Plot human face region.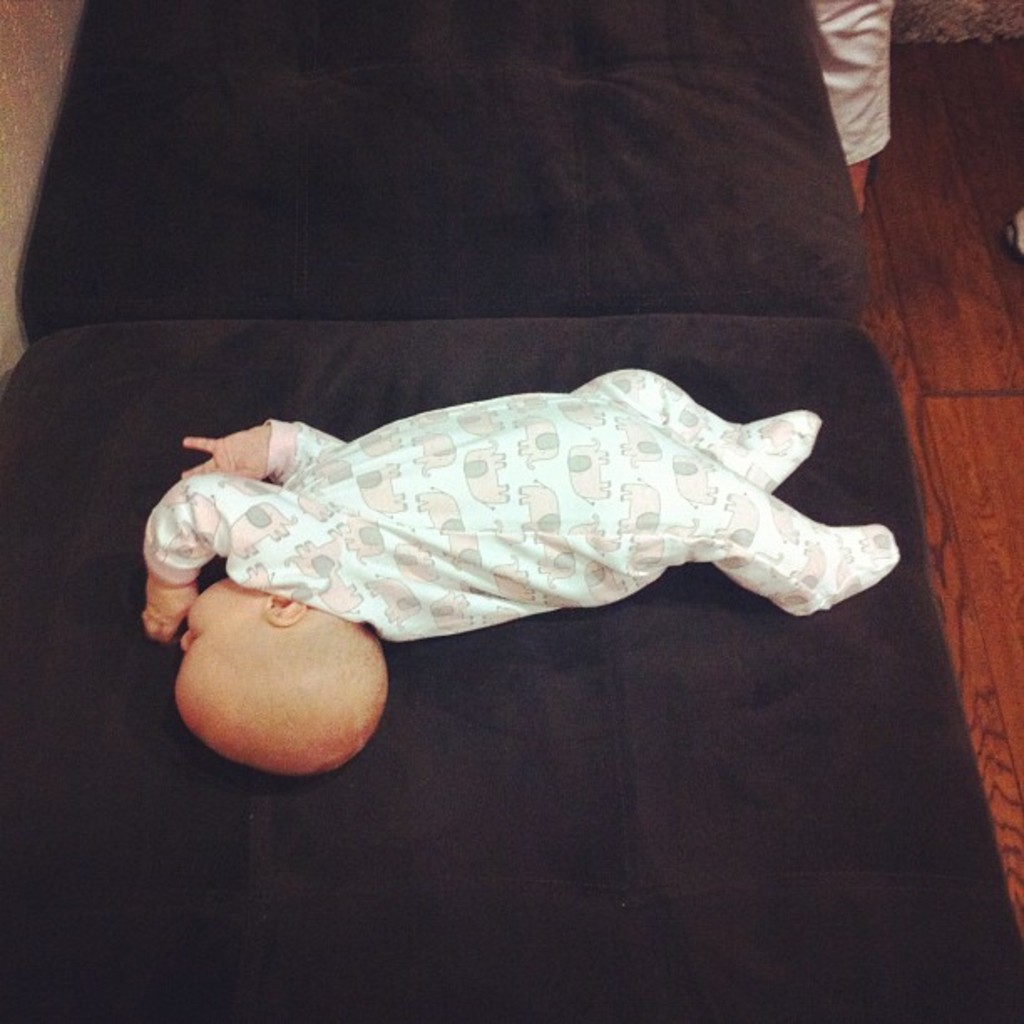
Plotted at <region>172, 577, 268, 724</region>.
